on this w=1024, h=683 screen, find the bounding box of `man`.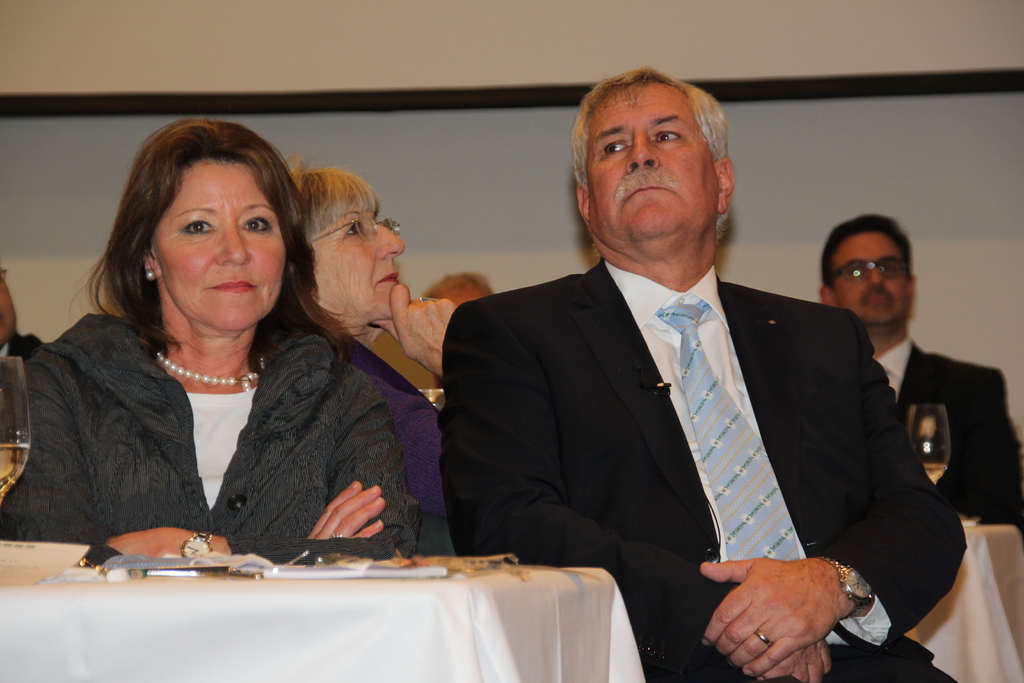
Bounding box: left=813, top=212, right=1023, bottom=542.
